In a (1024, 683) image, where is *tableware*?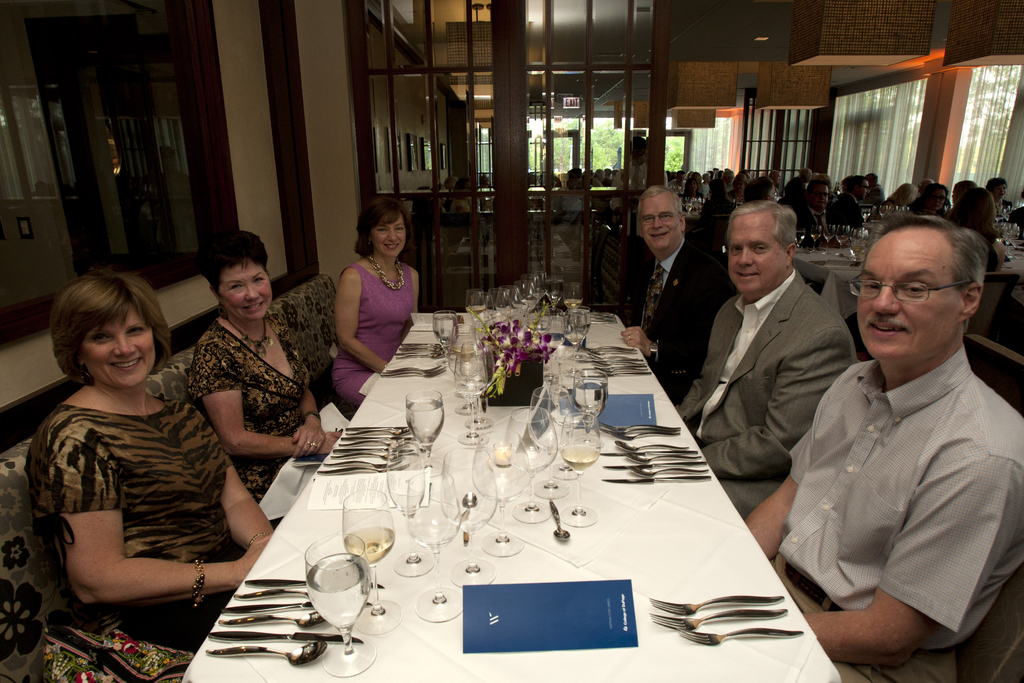
{"x1": 648, "y1": 591, "x2": 783, "y2": 614}.
